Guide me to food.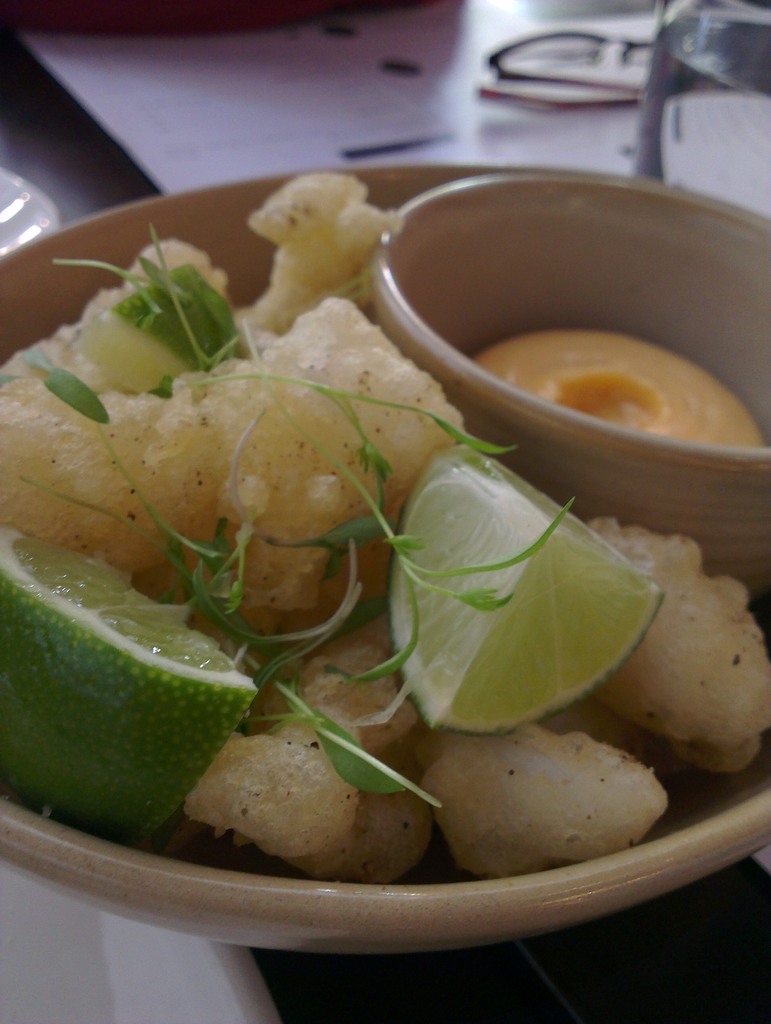
Guidance: 223 174 400 340.
